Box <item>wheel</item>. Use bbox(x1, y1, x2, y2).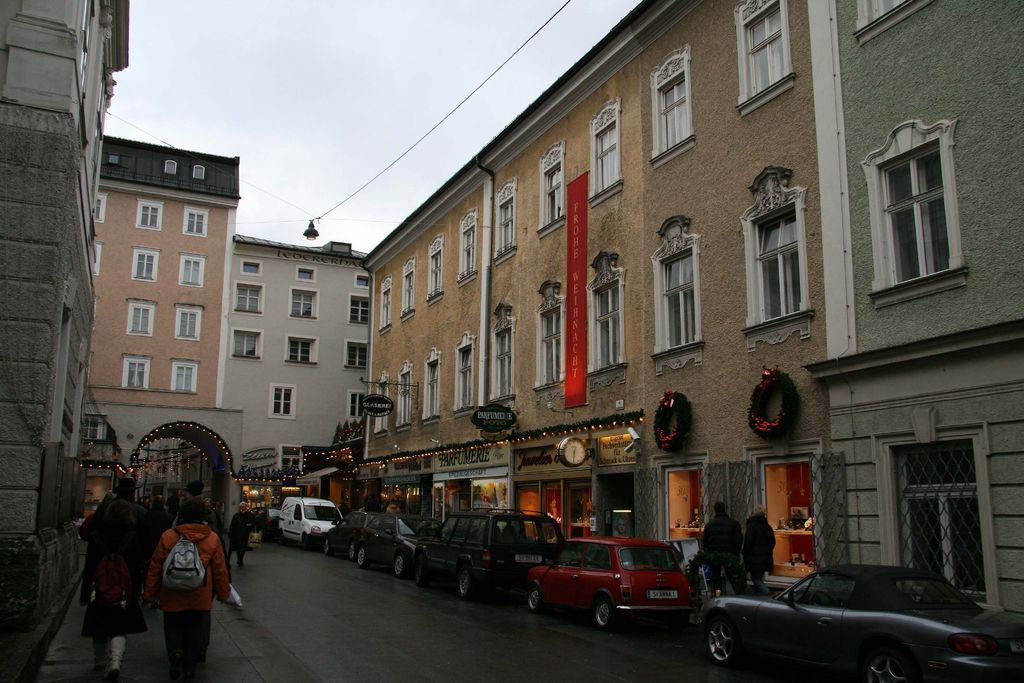
bbox(701, 618, 739, 670).
